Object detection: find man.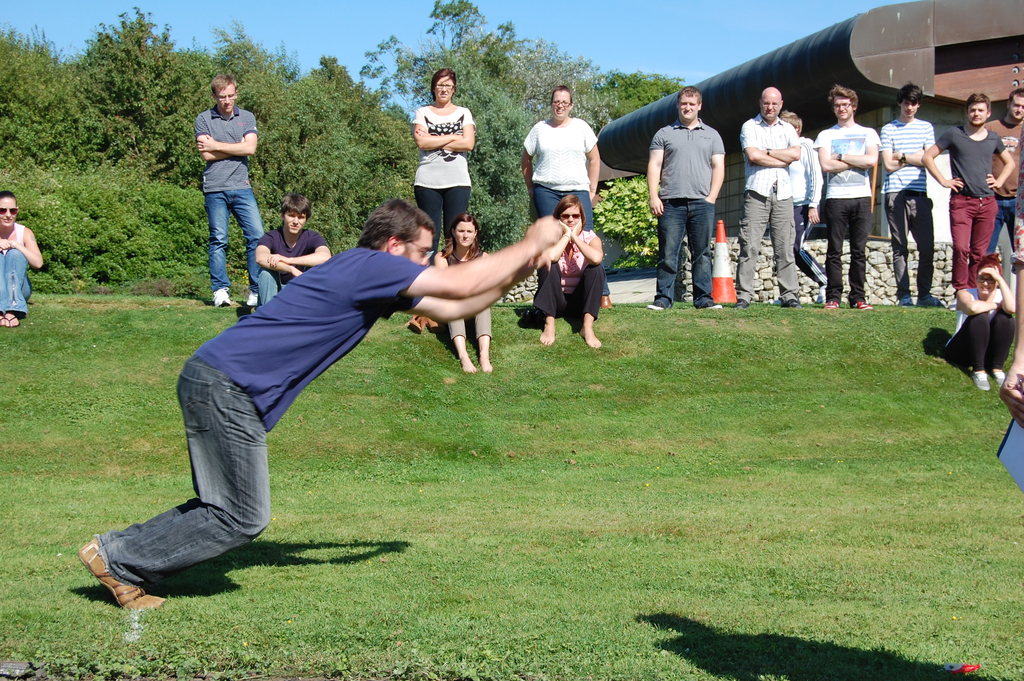
detection(921, 90, 1012, 298).
